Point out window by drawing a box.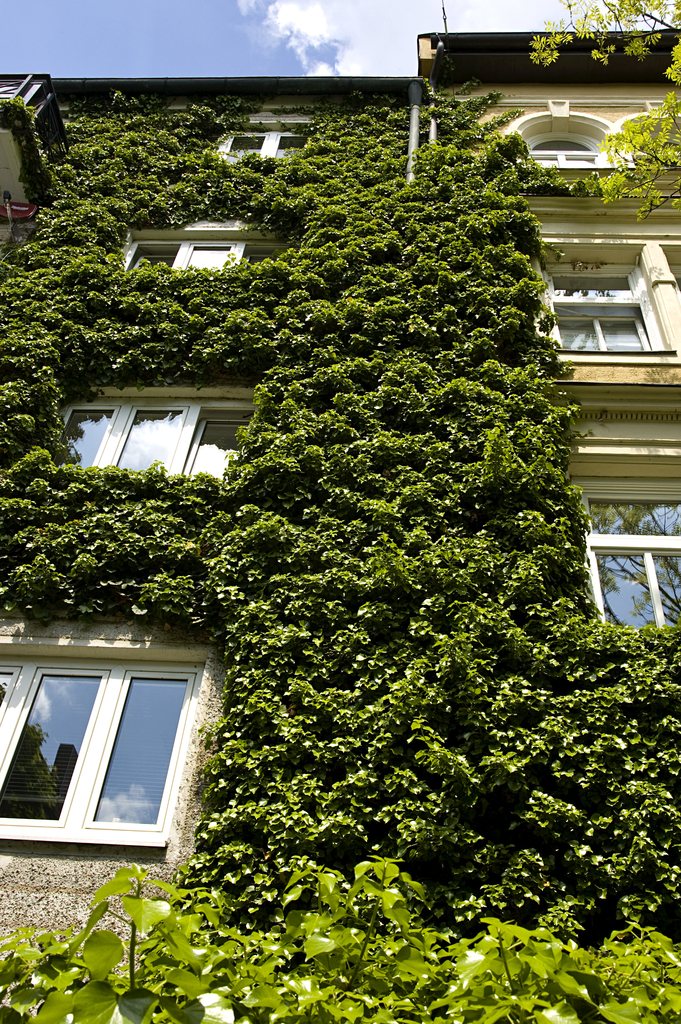
(left=523, top=134, right=602, bottom=168).
